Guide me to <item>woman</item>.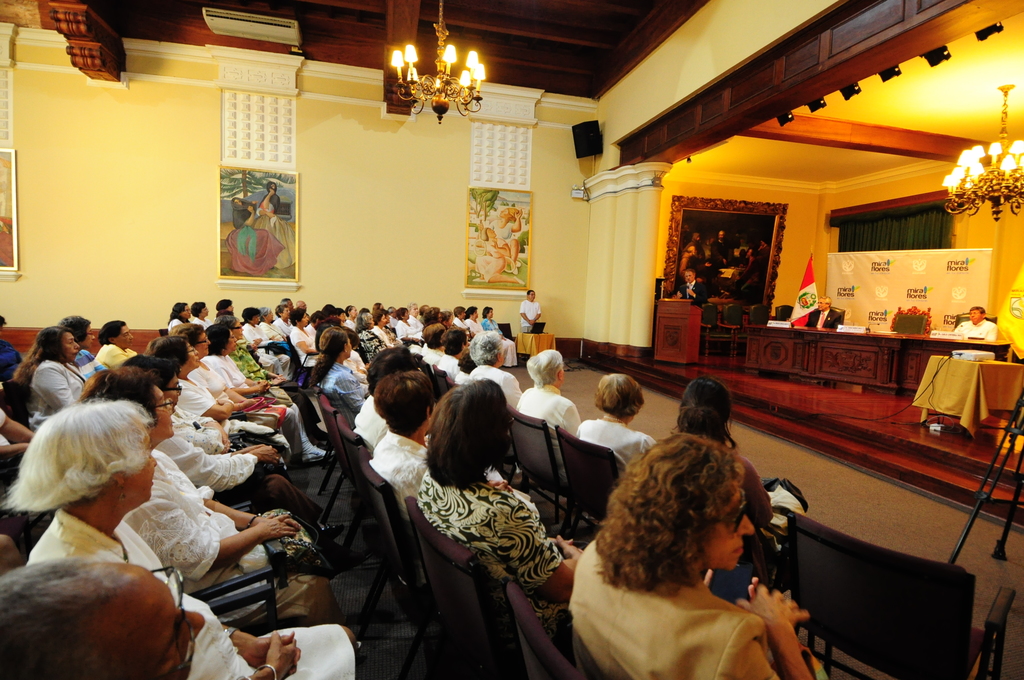
Guidance: crop(574, 398, 815, 679).
